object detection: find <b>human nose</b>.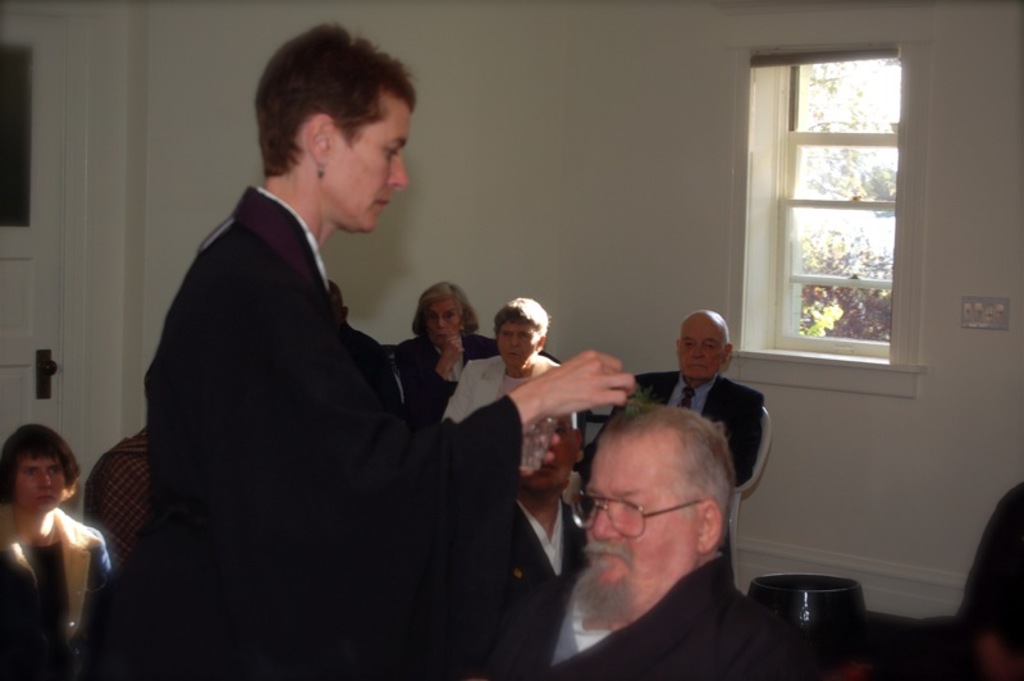
bbox=[595, 511, 616, 540].
